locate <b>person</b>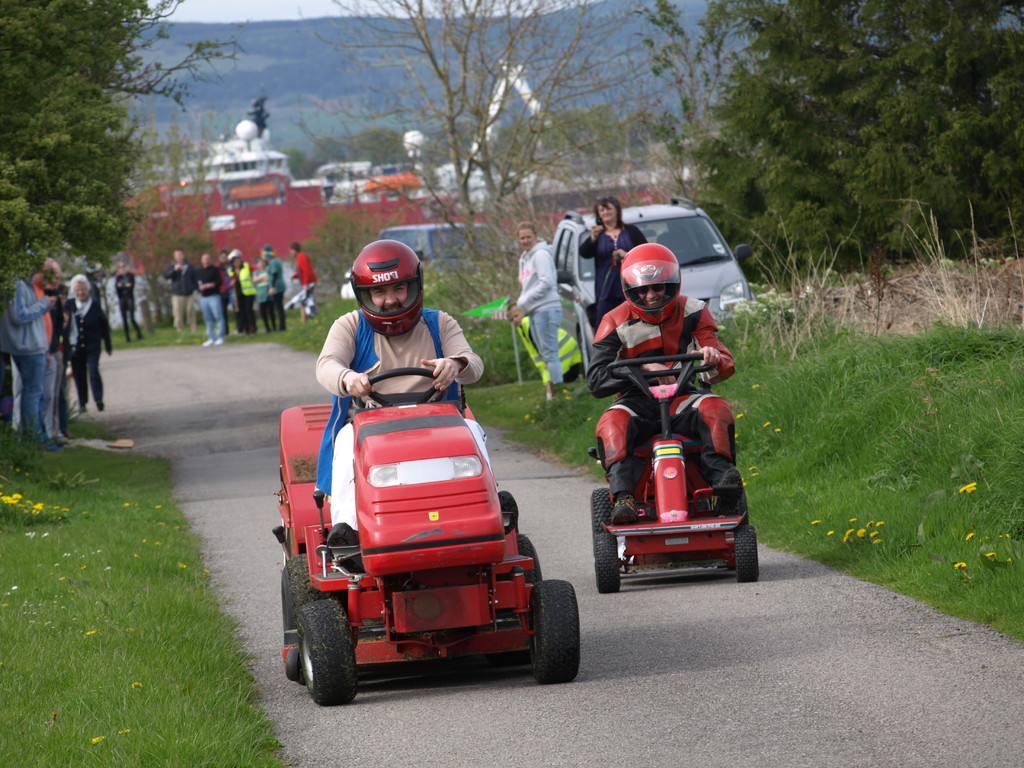
196:255:225:351
